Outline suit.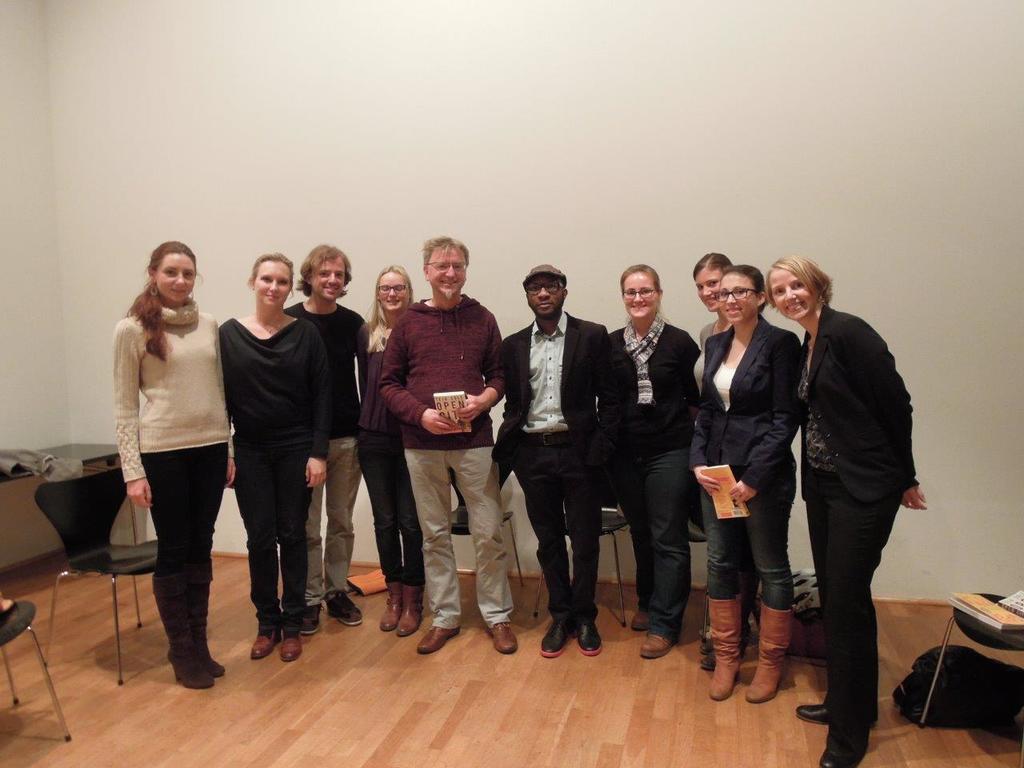
Outline: region(689, 315, 799, 607).
